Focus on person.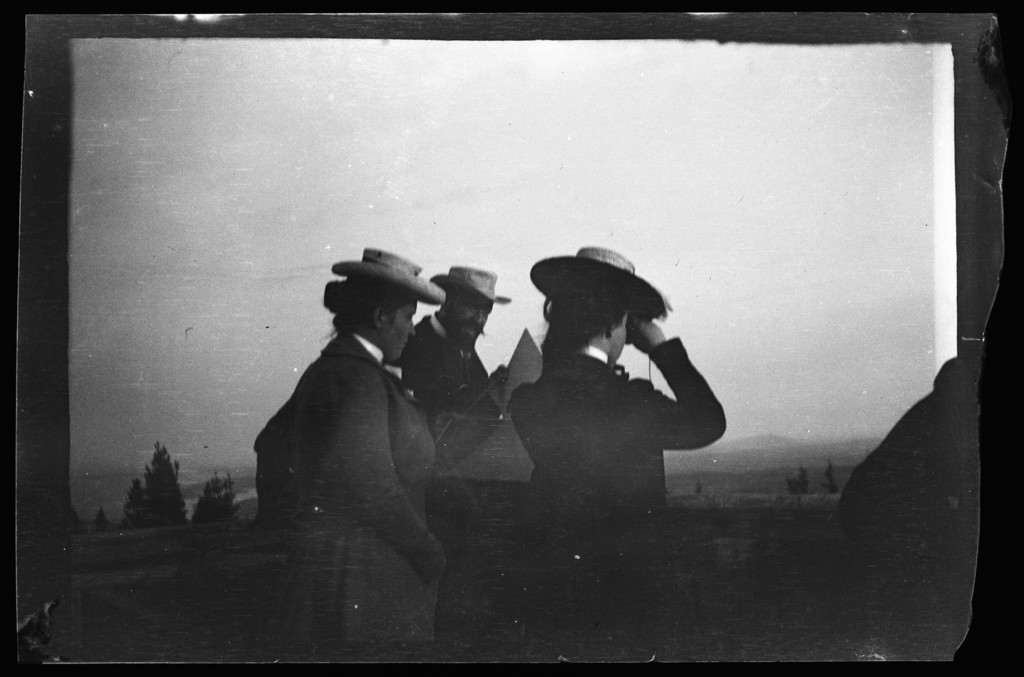
Focused at [left=252, top=247, right=456, bottom=642].
